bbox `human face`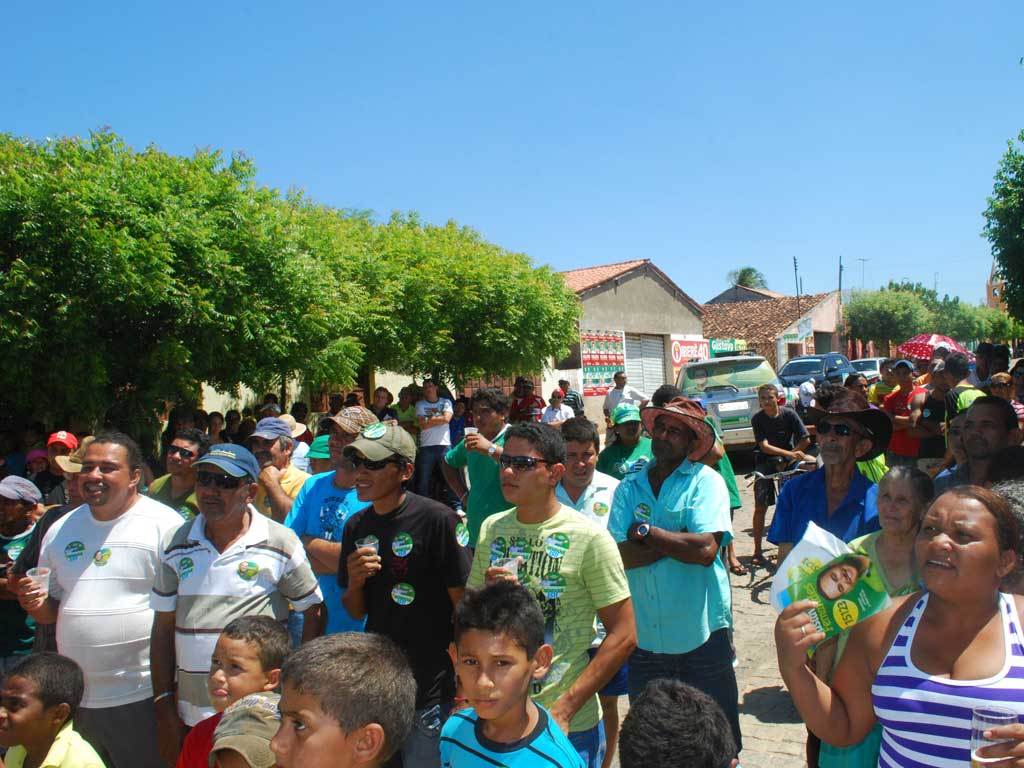
[962, 407, 1004, 455]
